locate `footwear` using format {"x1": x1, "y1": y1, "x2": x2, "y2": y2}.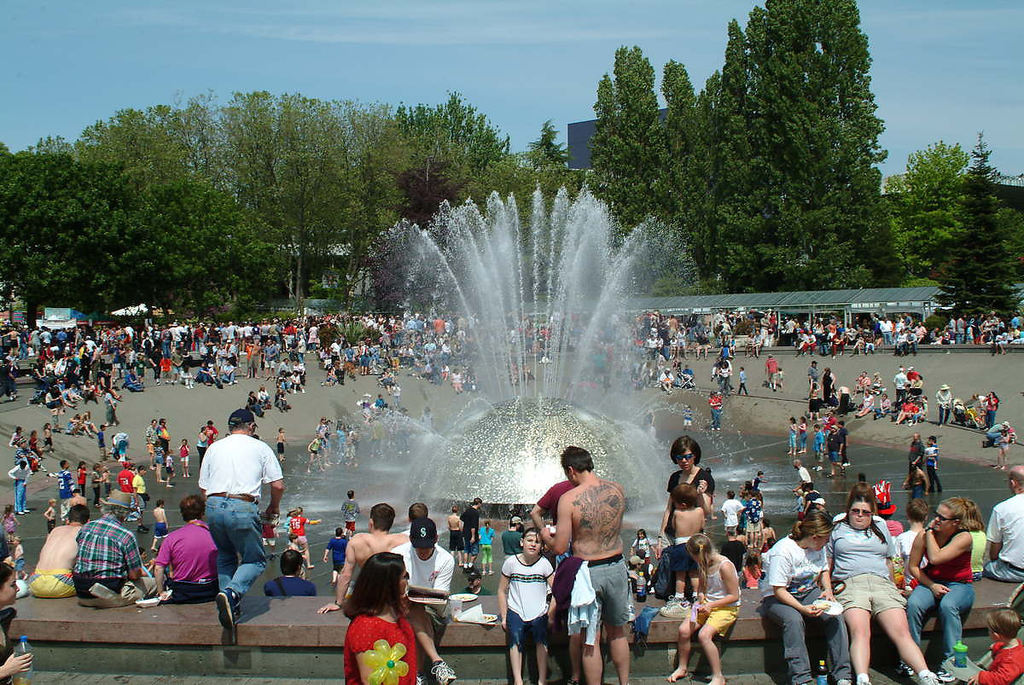
{"x1": 814, "y1": 462, "x2": 823, "y2": 469}.
